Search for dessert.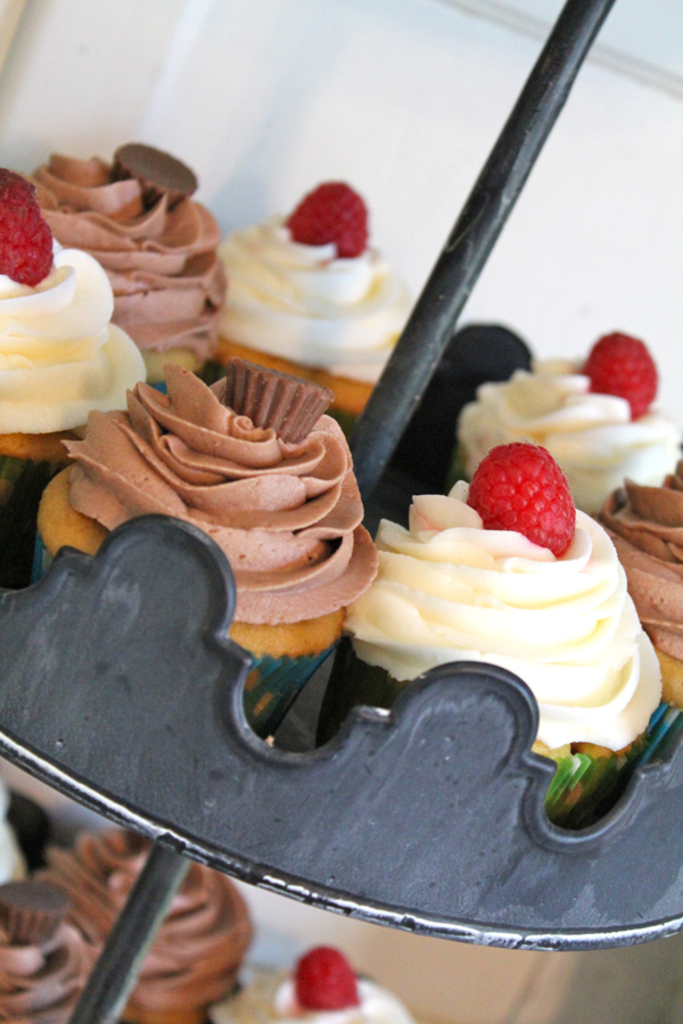
Found at pyautogui.locateOnScreen(213, 179, 418, 412).
